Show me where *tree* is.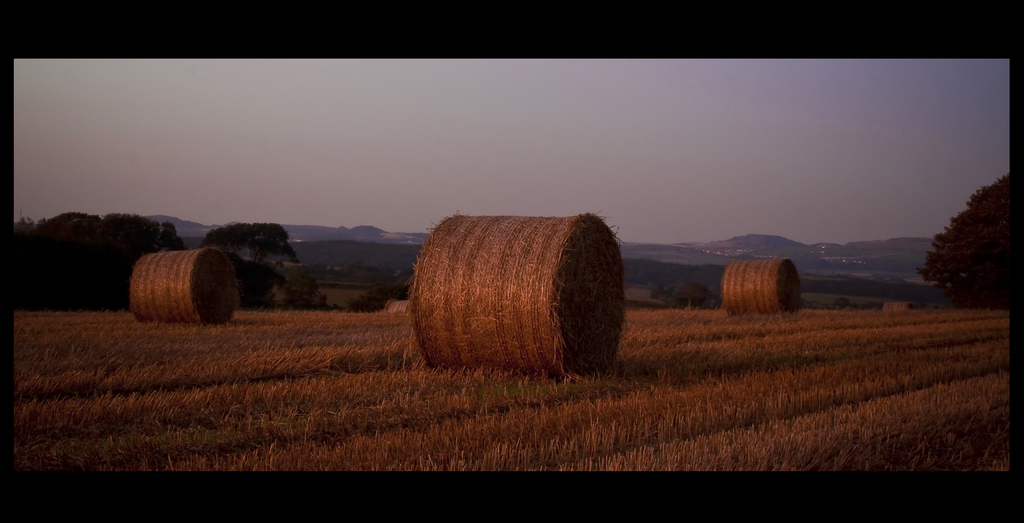
*tree* is at [913,173,1016,309].
